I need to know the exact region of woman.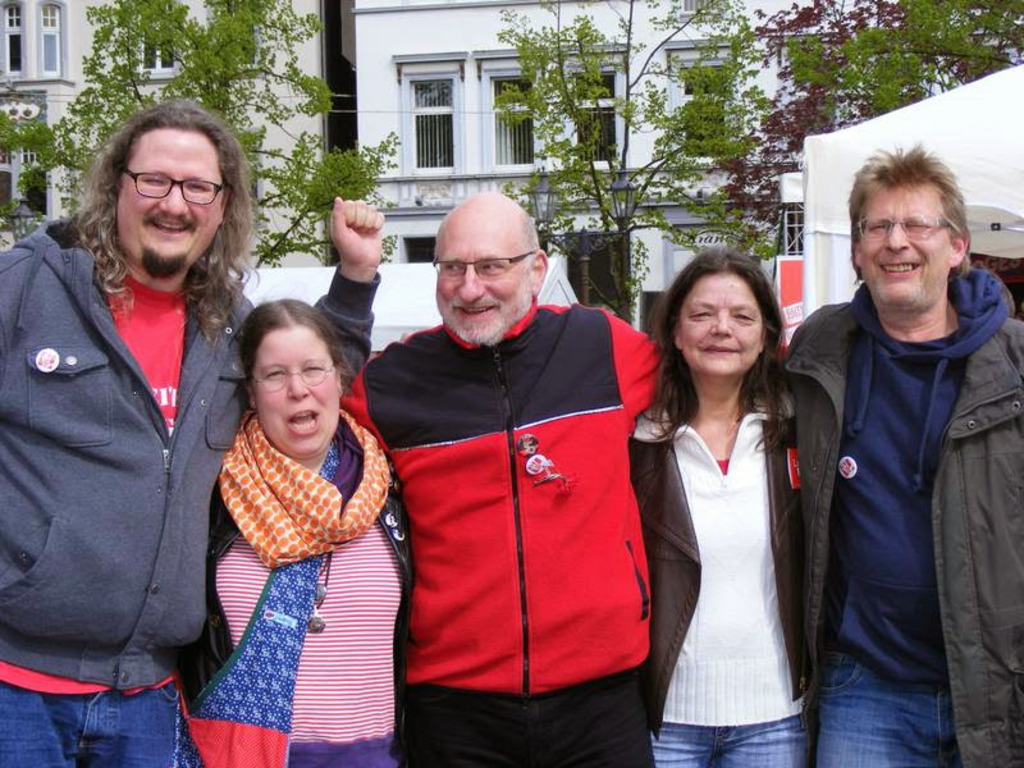
Region: crop(625, 243, 833, 756).
